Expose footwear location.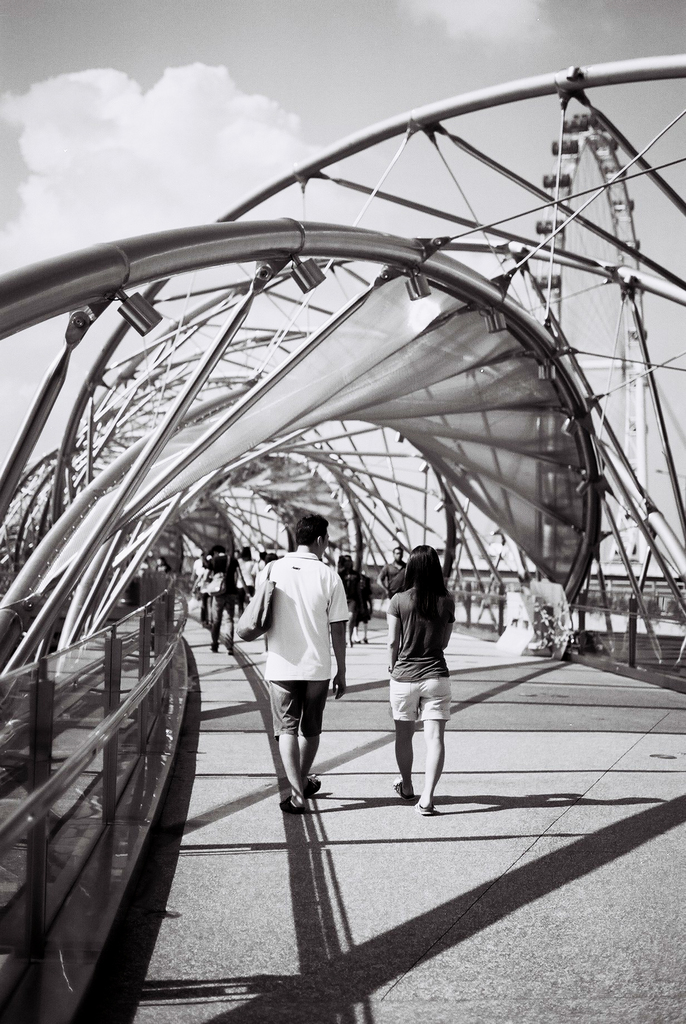
Exposed at locate(308, 774, 323, 795).
